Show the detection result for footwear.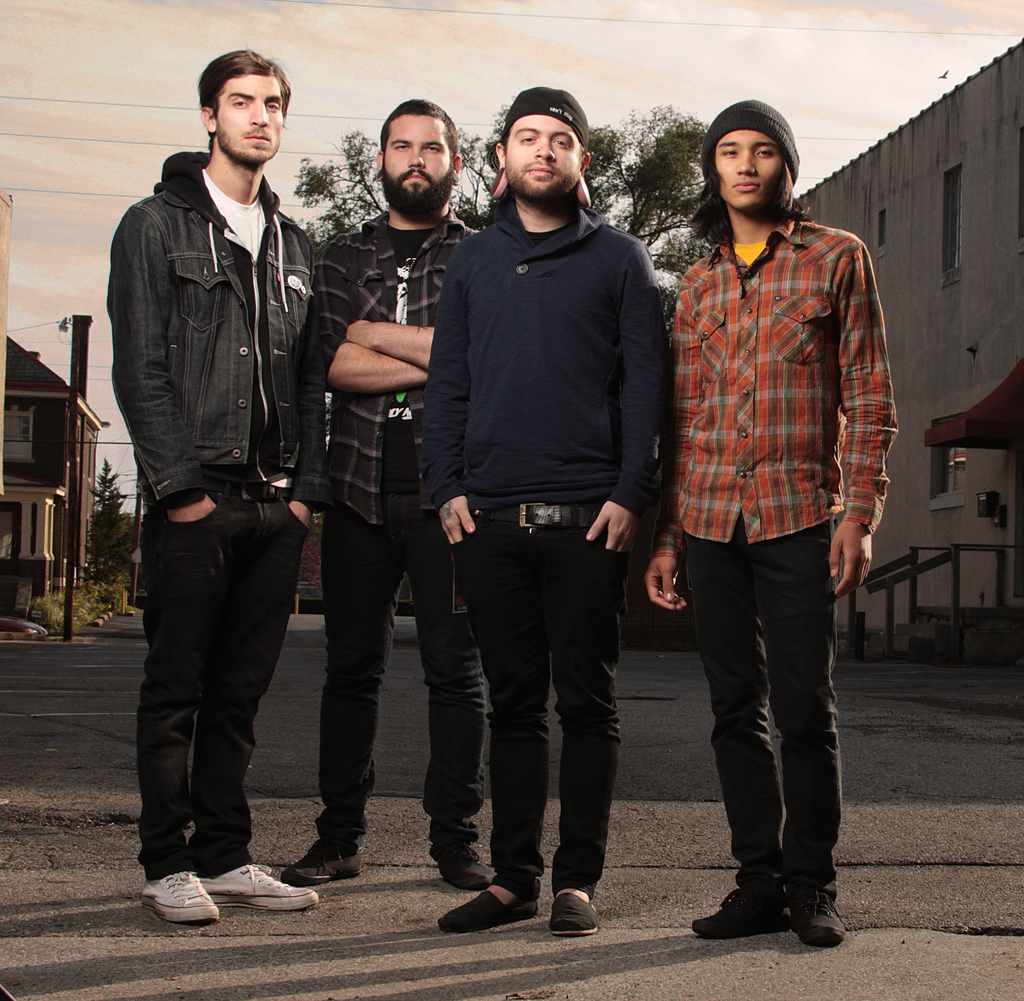
Rect(289, 845, 366, 881).
